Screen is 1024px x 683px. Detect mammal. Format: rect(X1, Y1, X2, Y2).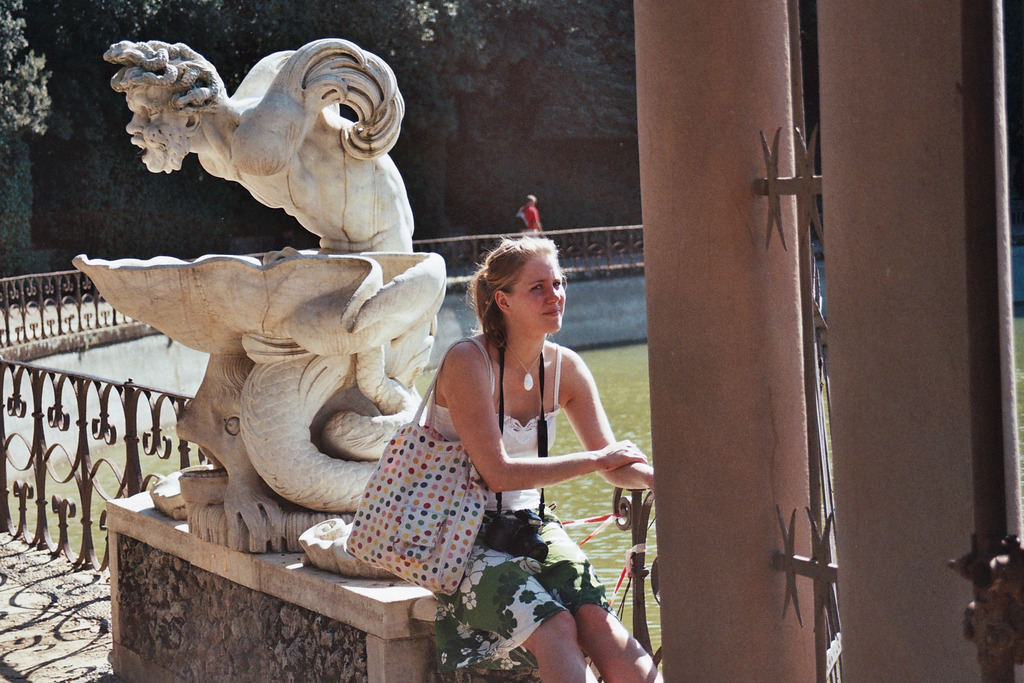
rect(100, 44, 413, 250).
